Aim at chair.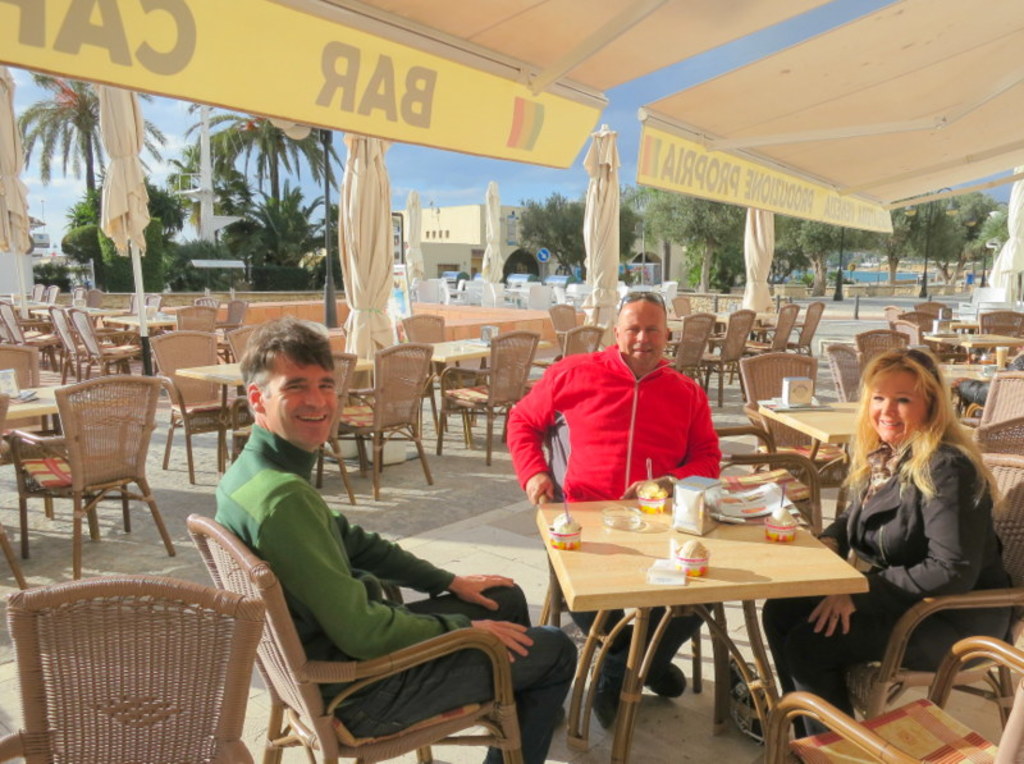
Aimed at bbox=(733, 349, 855, 520).
